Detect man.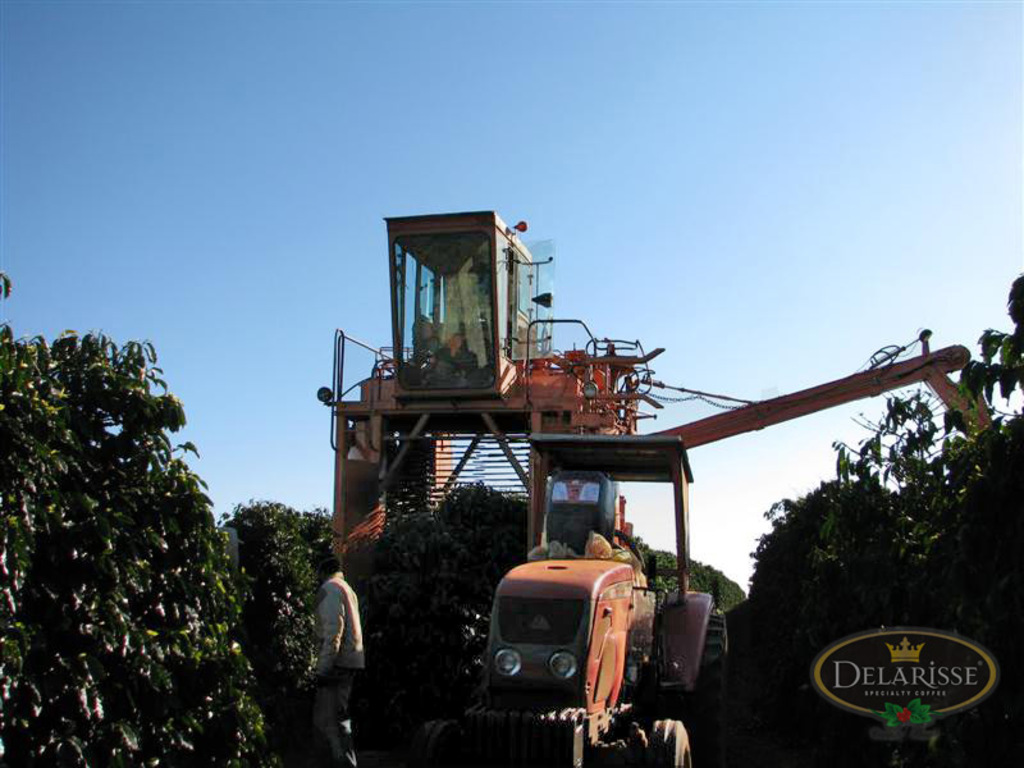
Detected at detection(296, 563, 362, 732).
